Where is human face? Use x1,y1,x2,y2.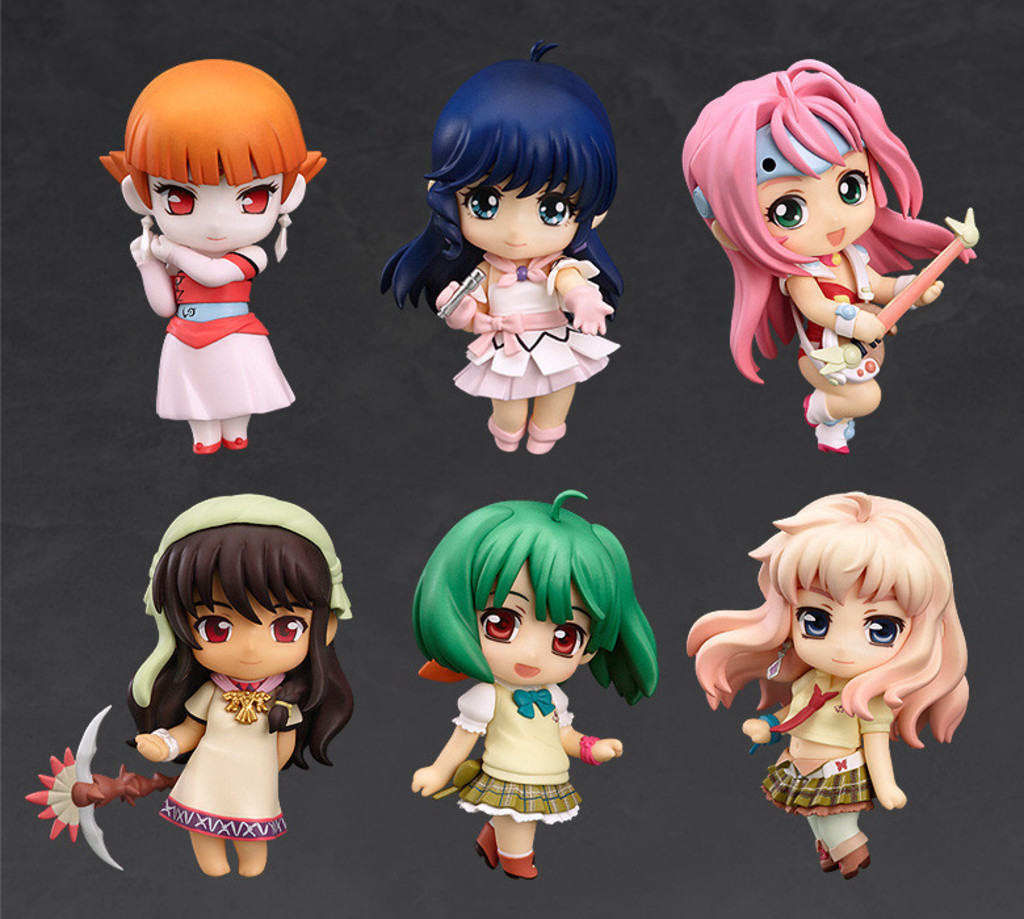
788,575,903,681.
